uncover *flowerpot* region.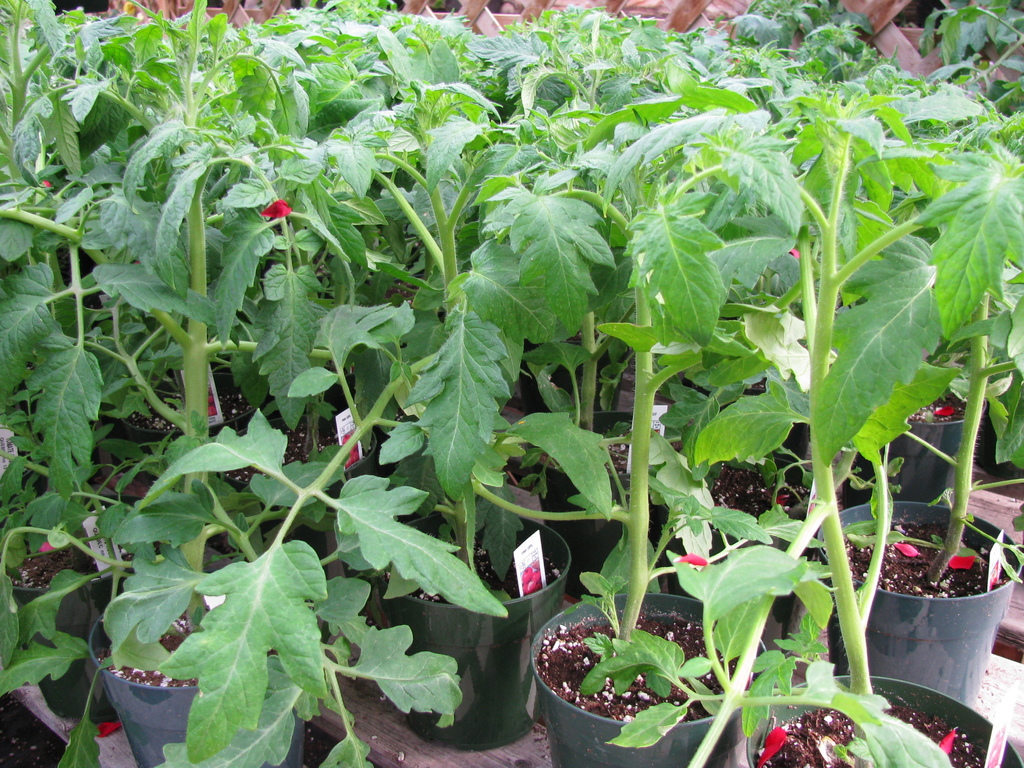
Uncovered: l=744, t=671, r=1019, b=767.
